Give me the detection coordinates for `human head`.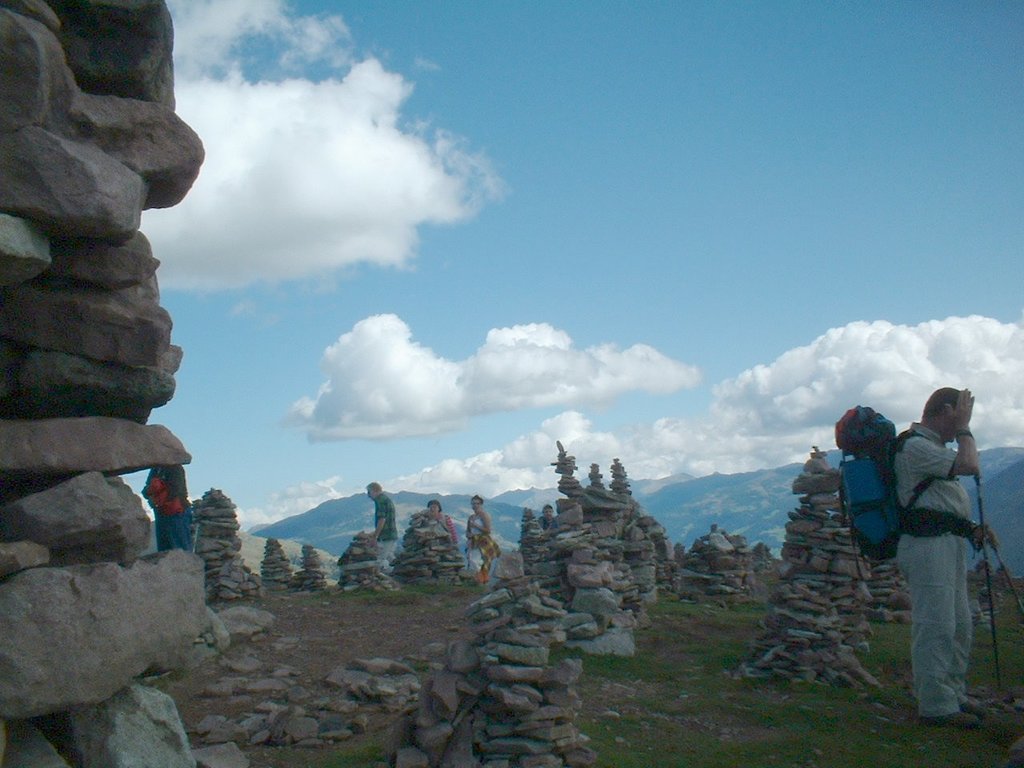
(left=426, top=497, right=442, bottom=514).
